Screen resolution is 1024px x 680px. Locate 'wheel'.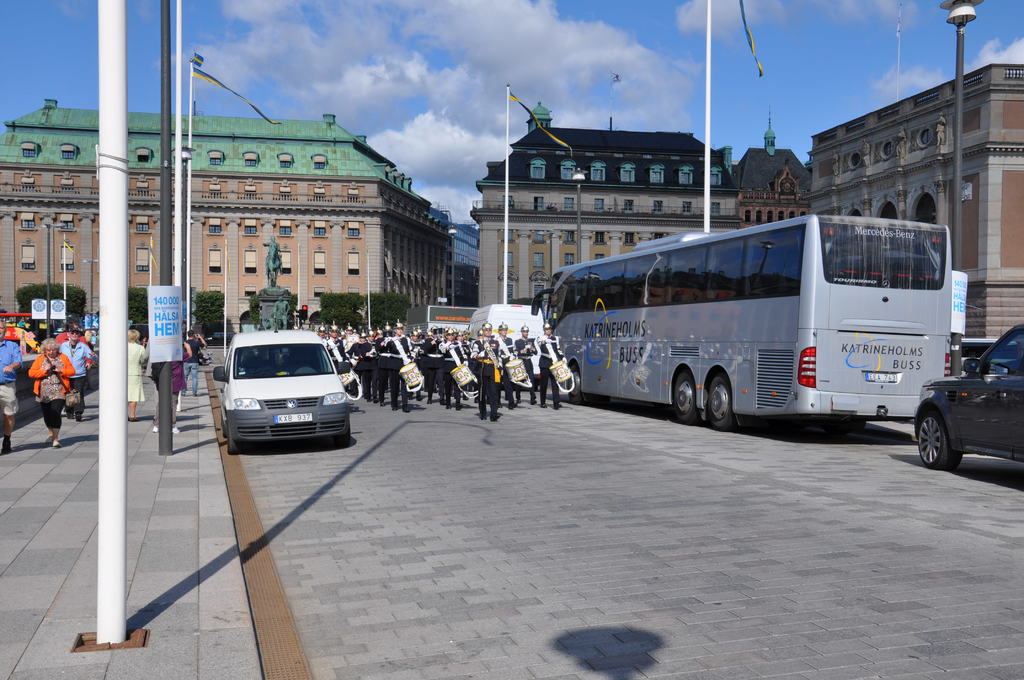
x1=918, y1=412, x2=961, y2=469.
